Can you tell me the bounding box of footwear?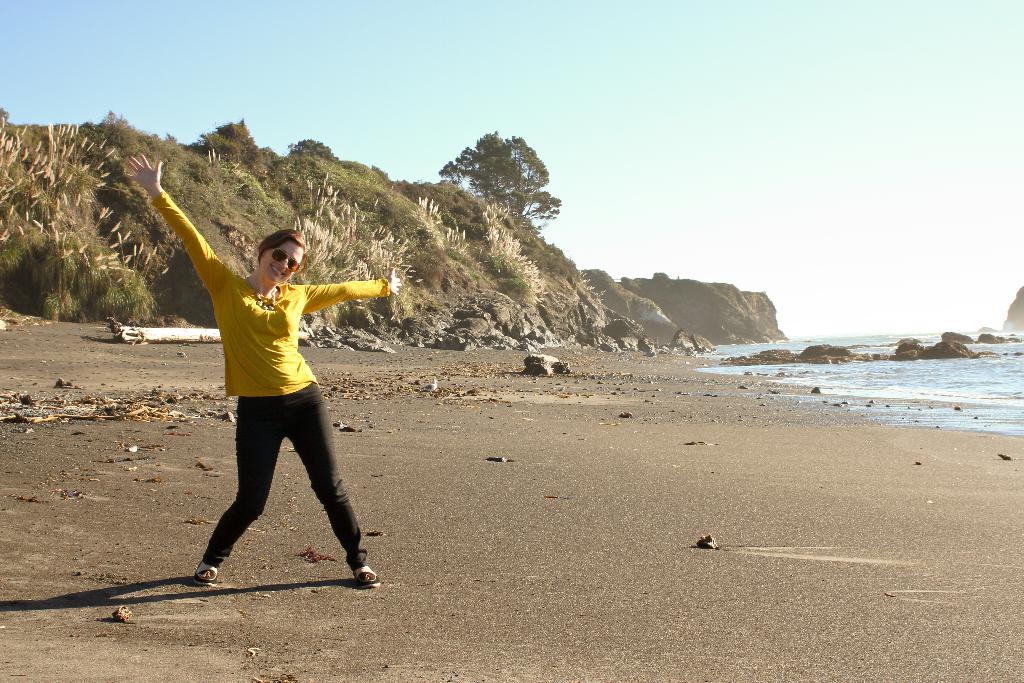
[350,563,383,588].
